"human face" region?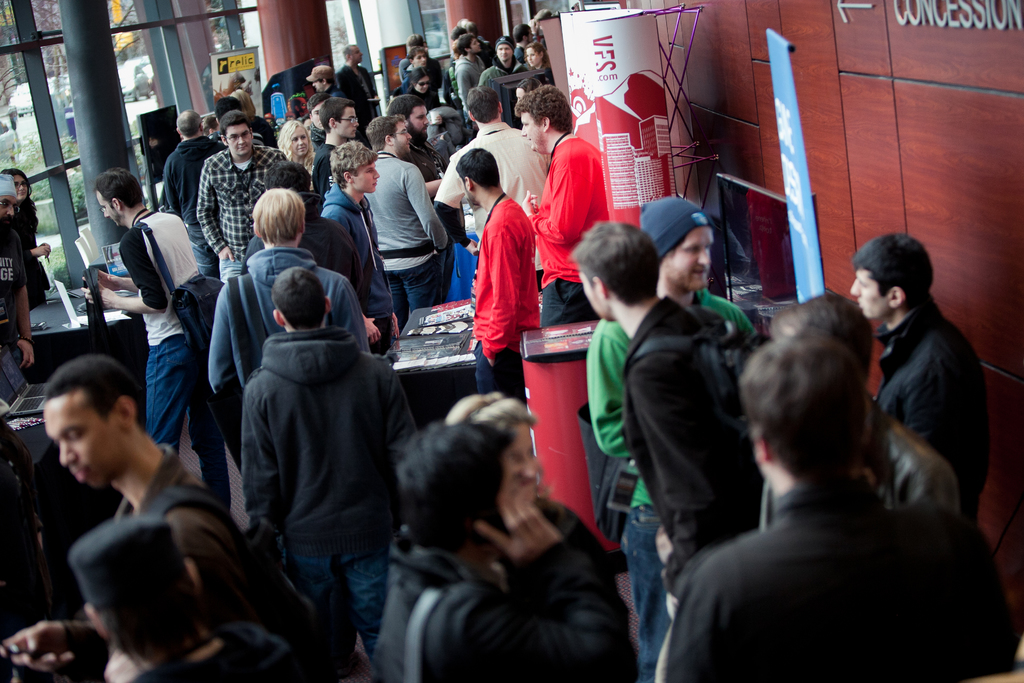
BBox(678, 227, 716, 293)
